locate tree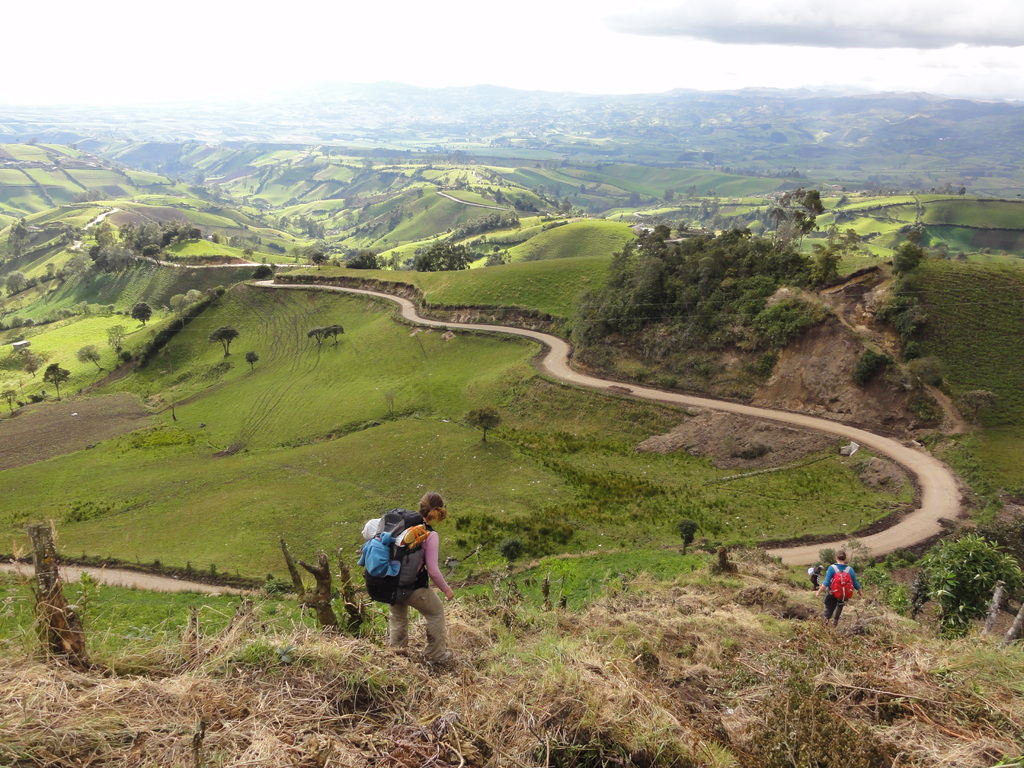
<box>20,350,38,376</box>
